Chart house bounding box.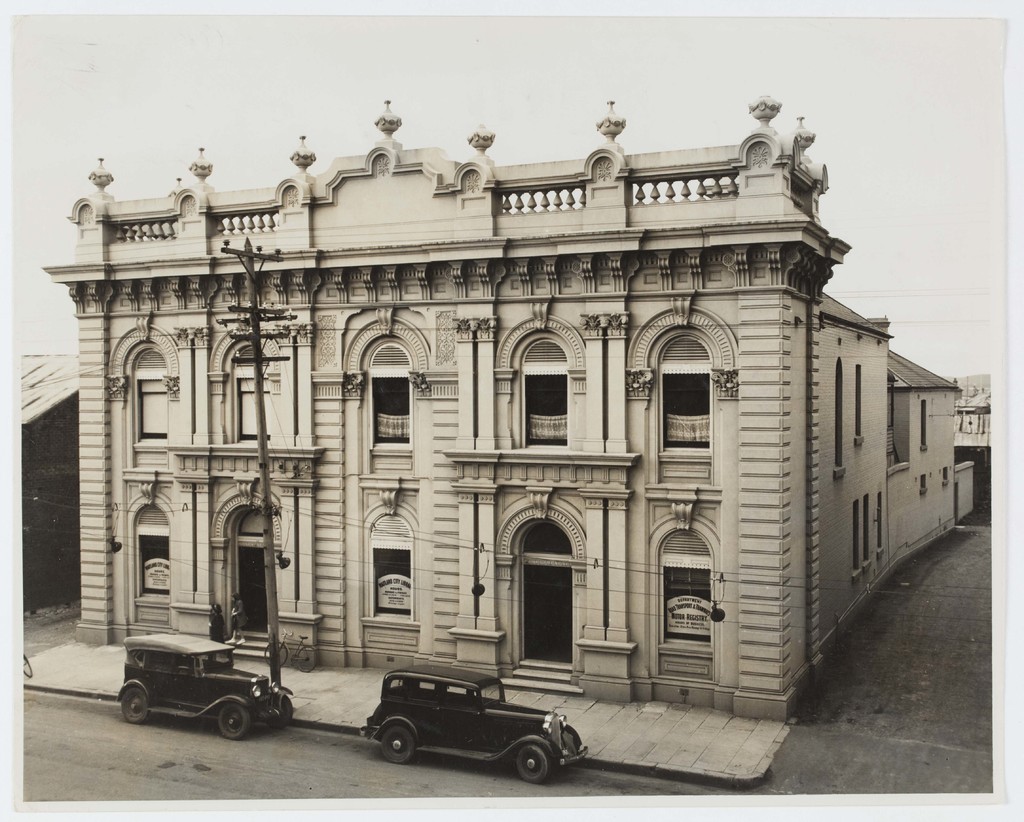
Charted: (x1=72, y1=104, x2=960, y2=709).
